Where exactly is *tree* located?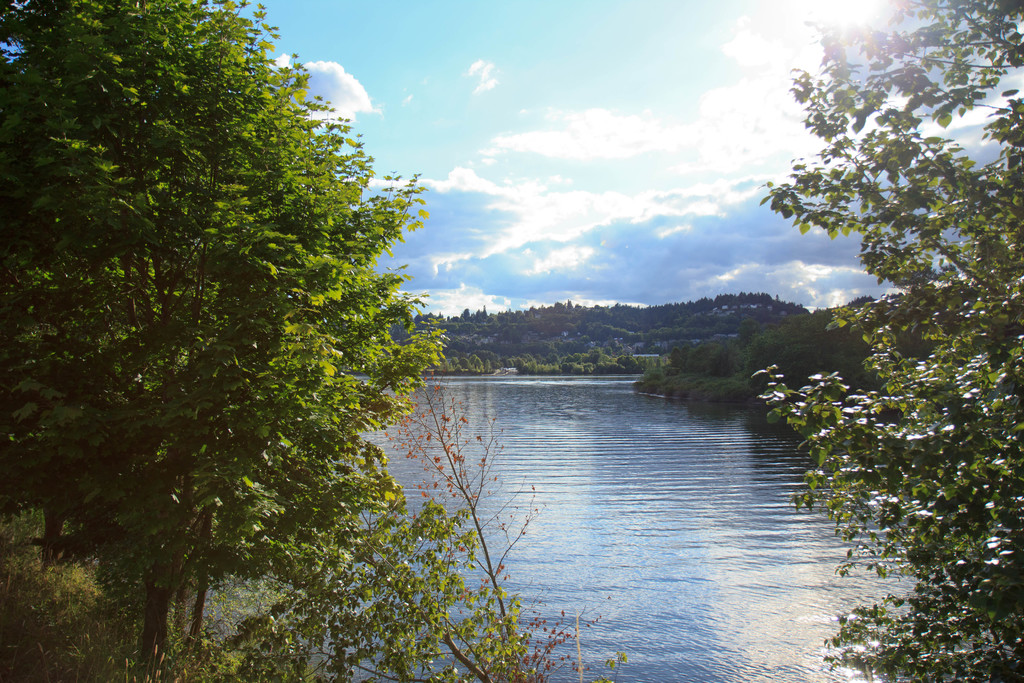
Its bounding box is 637/0/1023/682.
